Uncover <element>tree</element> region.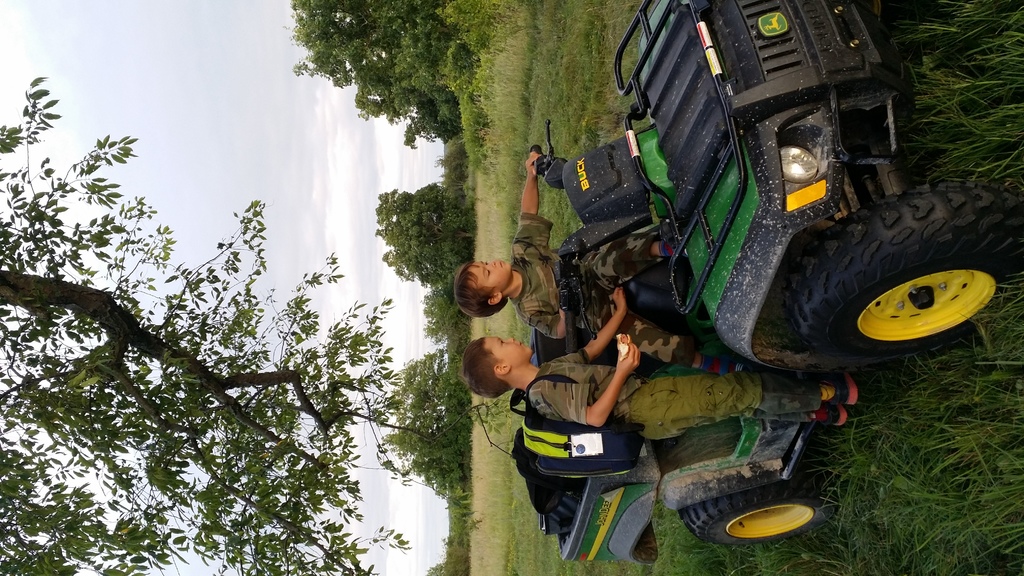
Uncovered: <region>0, 74, 393, 575</region>.
